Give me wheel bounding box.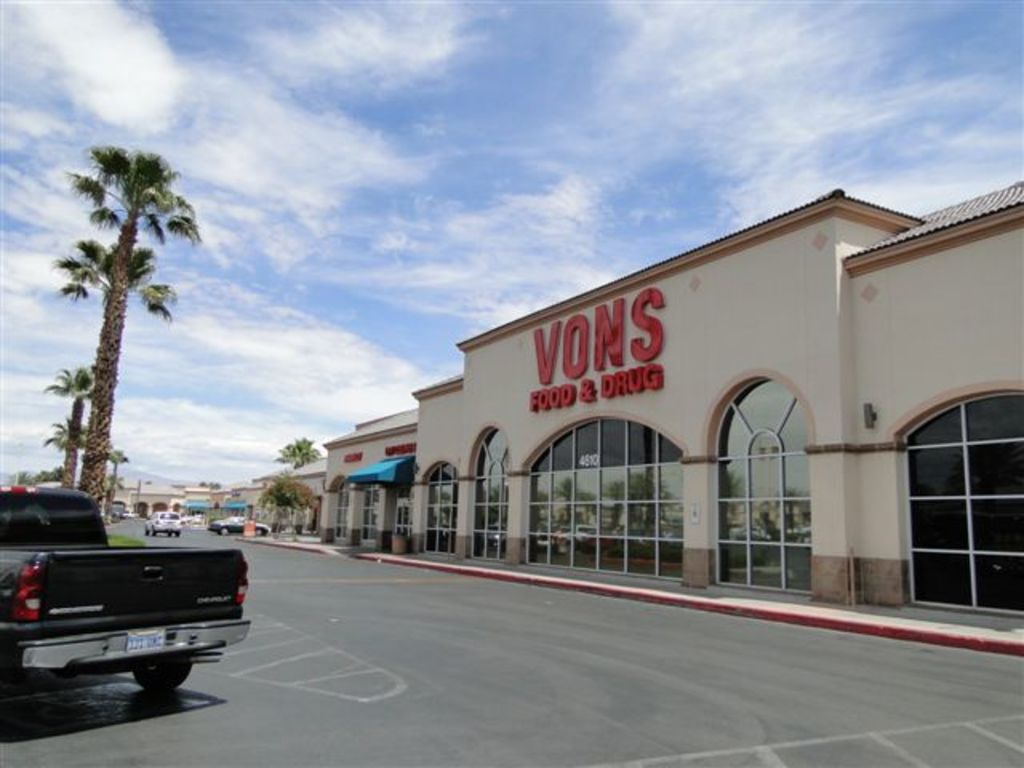
BBox(128, 662, 189, 688).
